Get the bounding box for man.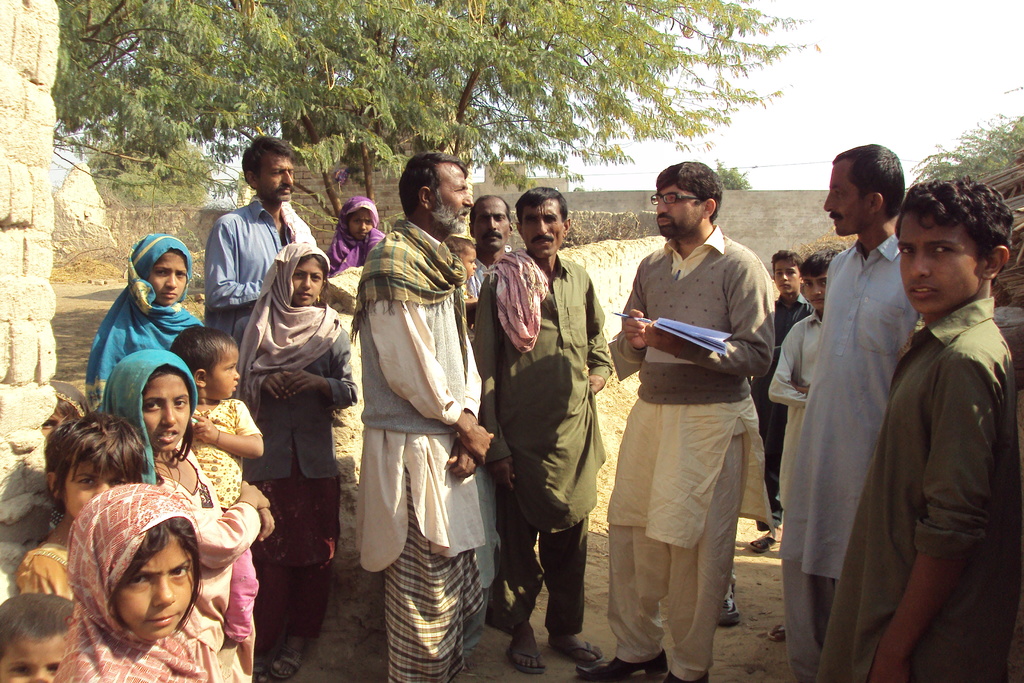
crop(198, 132, 316, 401).
